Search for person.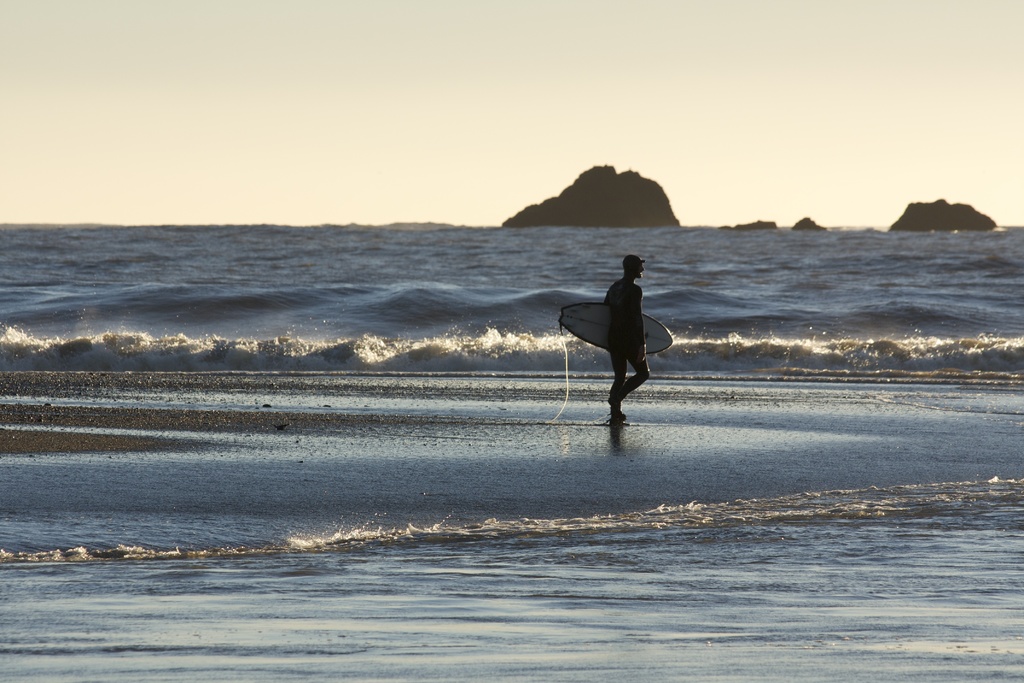
Found at {"left": 604, "top": 253, "right": 655, "bottom": 420}.
